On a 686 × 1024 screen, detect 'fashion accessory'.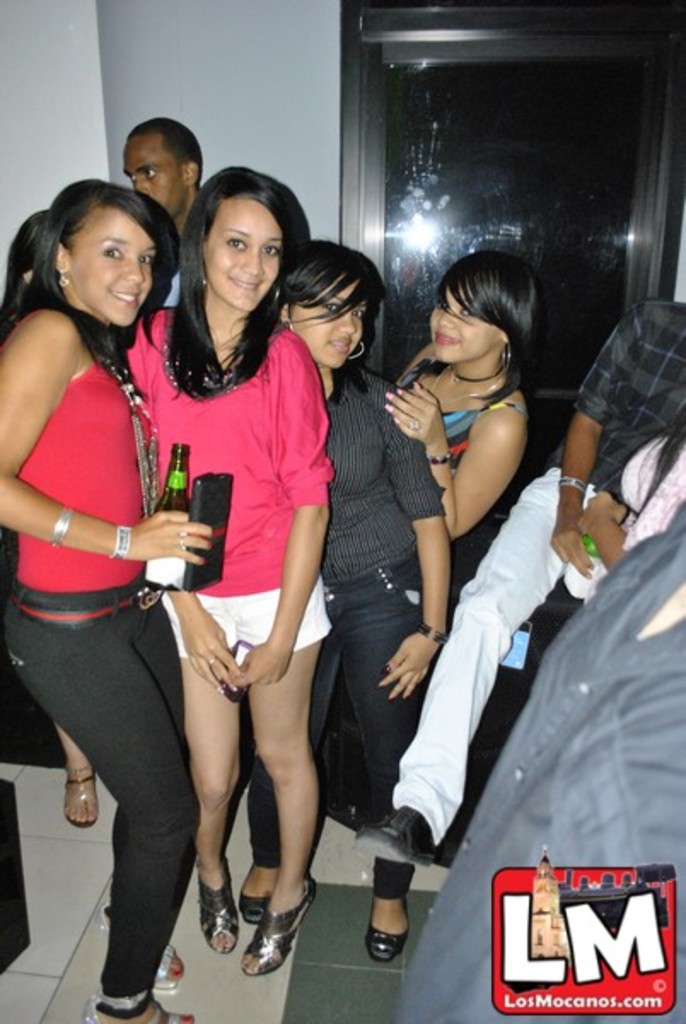
[244, 870, 268, 918].
